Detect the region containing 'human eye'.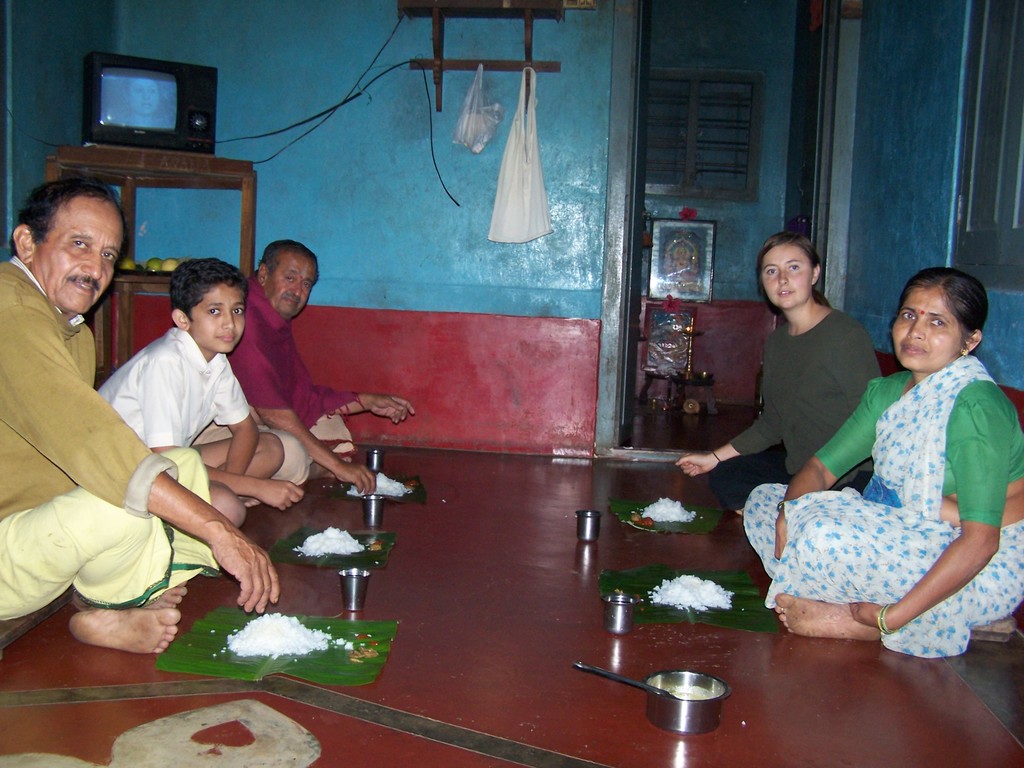
{"x1": 206, "y1": 303, "x2": 220, "y2": 316}.
